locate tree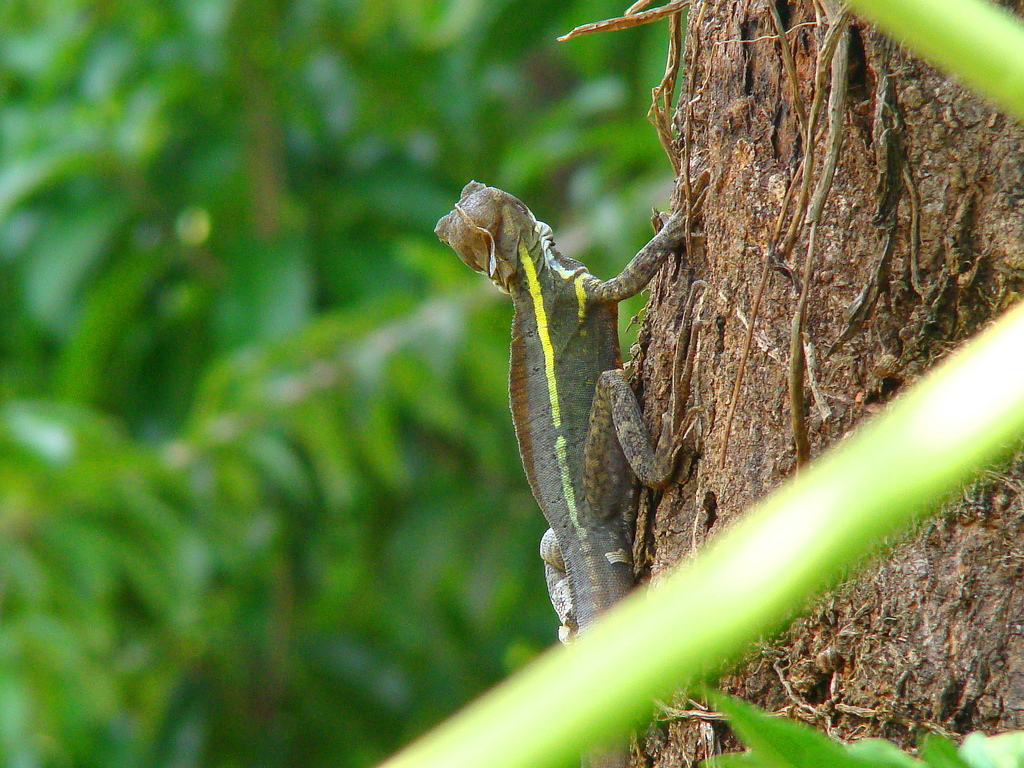
(left=0, top=0, right=680, bottom=767)
